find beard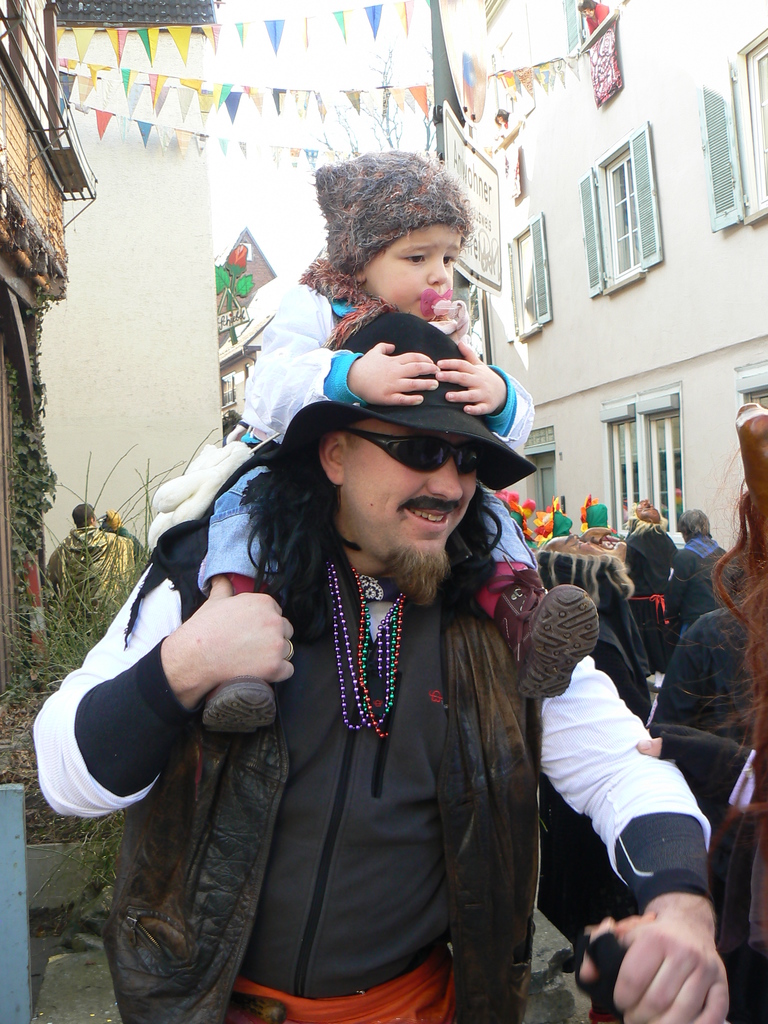
l=385, t=546, r=456, b=602
